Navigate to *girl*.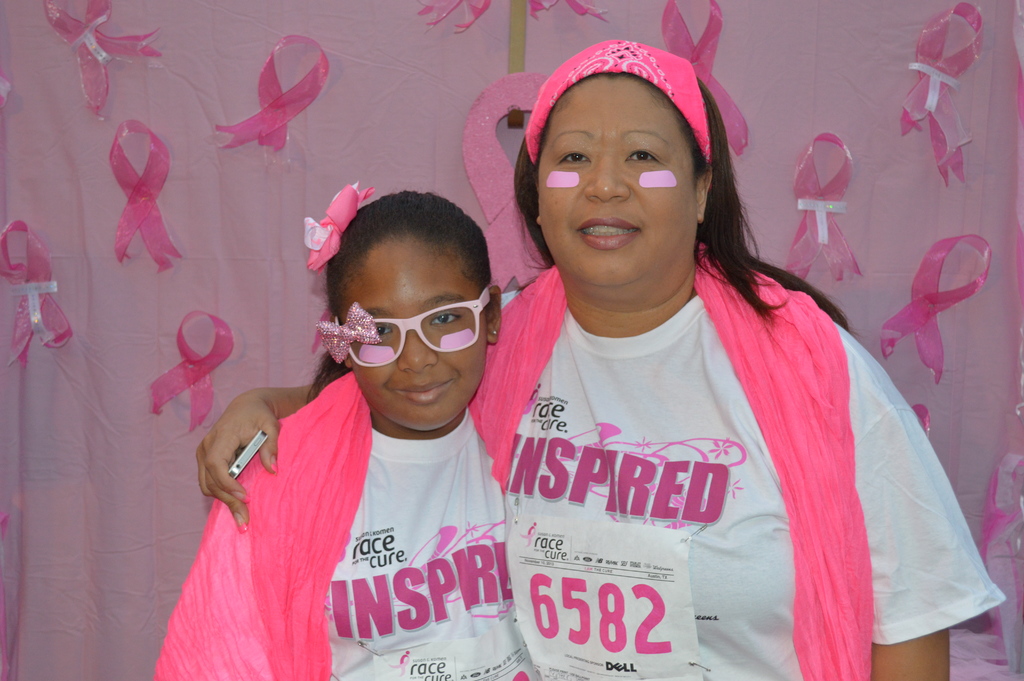
Navigation target: x1=149, y1=187, x2=546, y2=680.
